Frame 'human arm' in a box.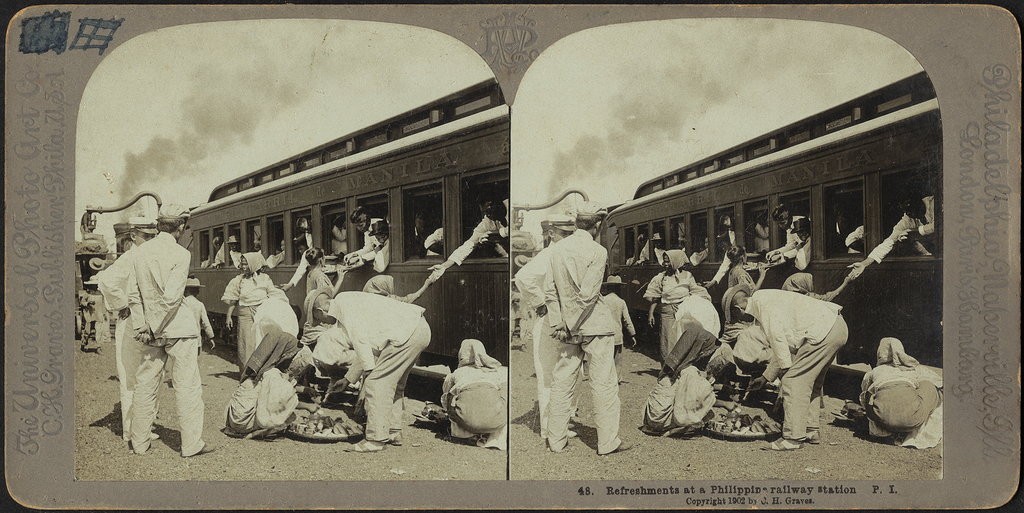
[left=904, top=219, right=934, bottom=238].
